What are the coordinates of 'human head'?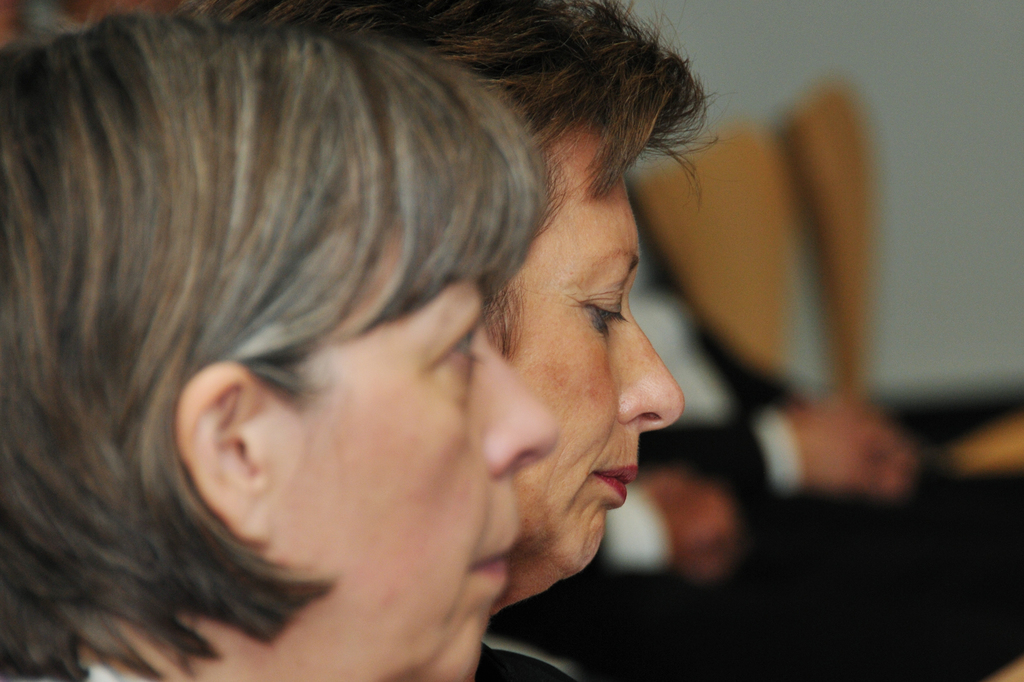
box(451, 61, 700, 551).
